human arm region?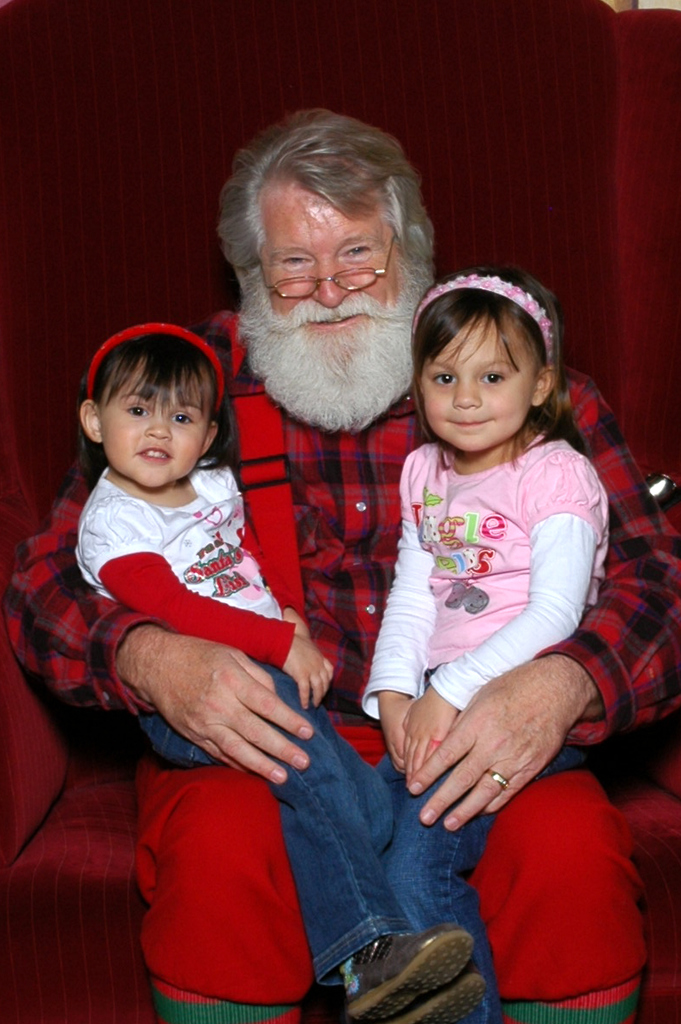
region(352, 457, 434, 772)
